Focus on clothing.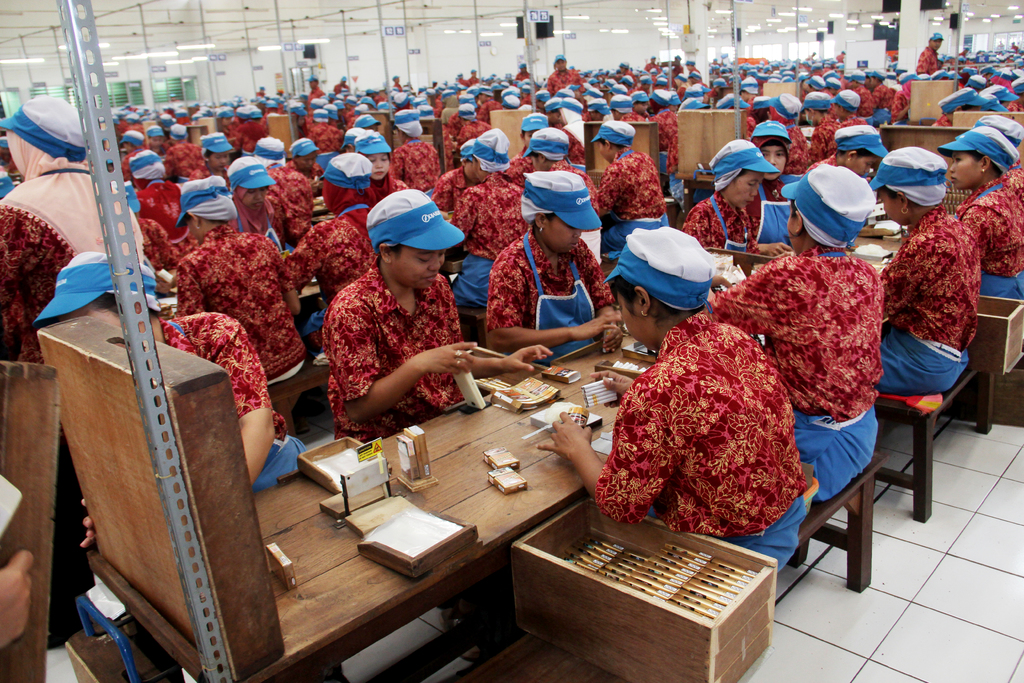
Focused at pyautogui.locateOnScreen(744, 112, 757, 145).
